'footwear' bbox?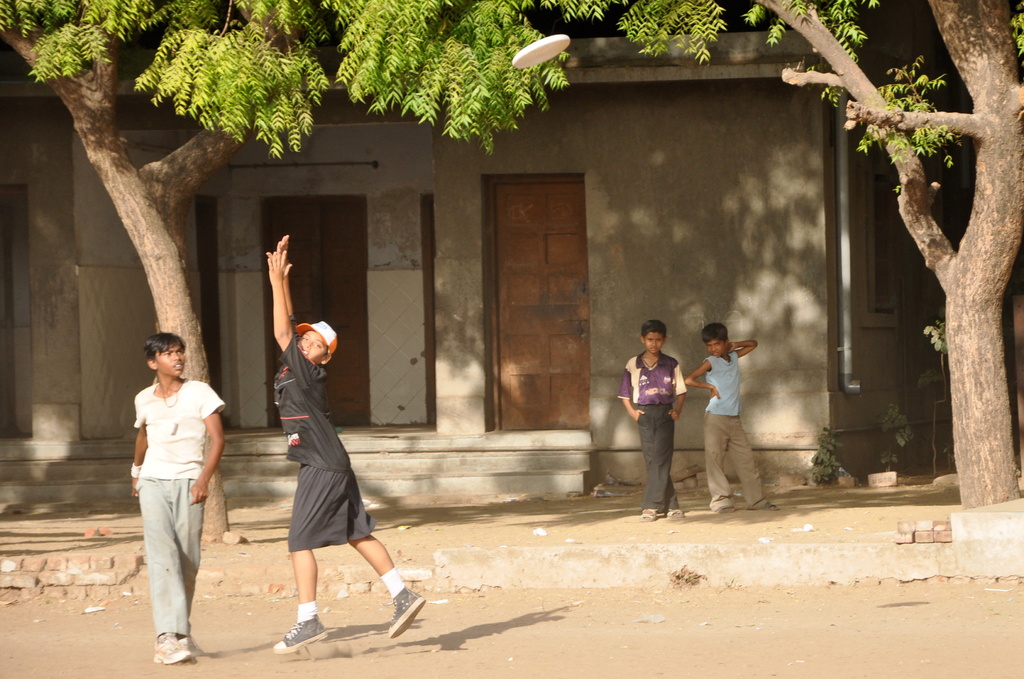
388 591 429 640
